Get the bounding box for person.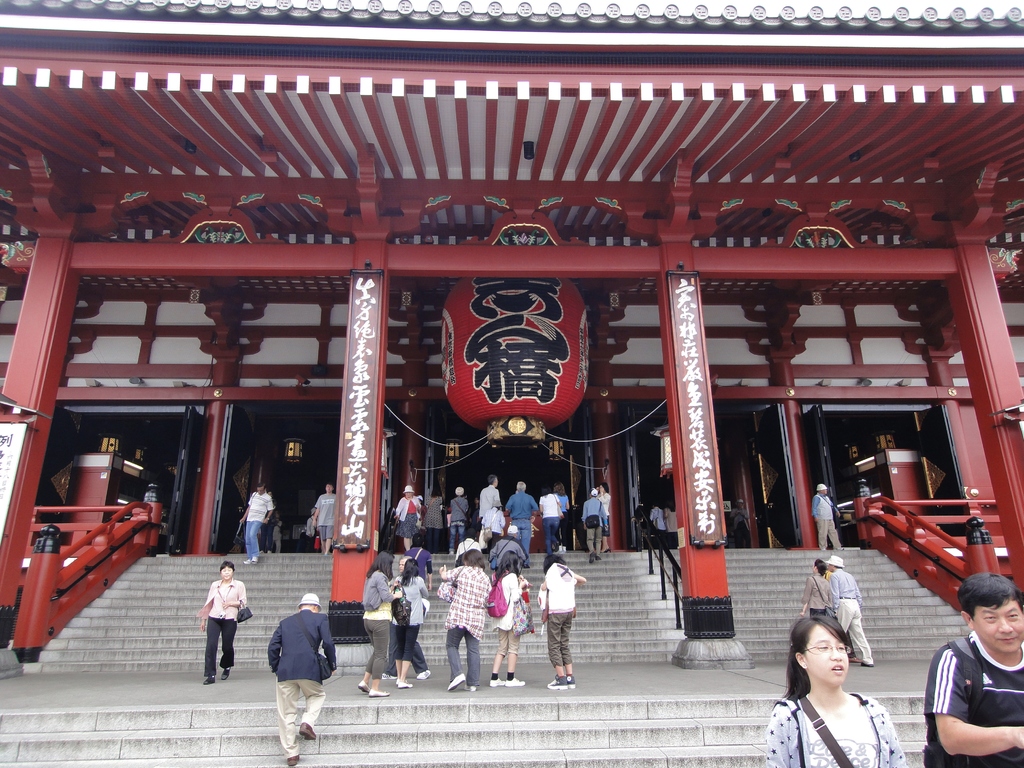
(541,483,564,554).
